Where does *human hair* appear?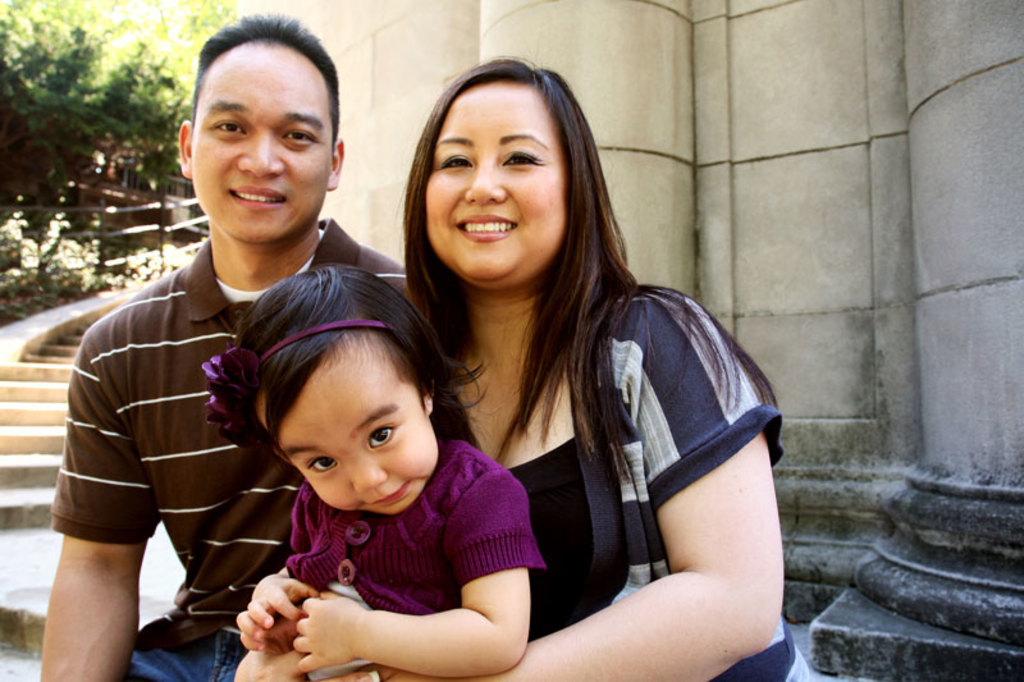
Appears at [223, 258, 488, 468].
